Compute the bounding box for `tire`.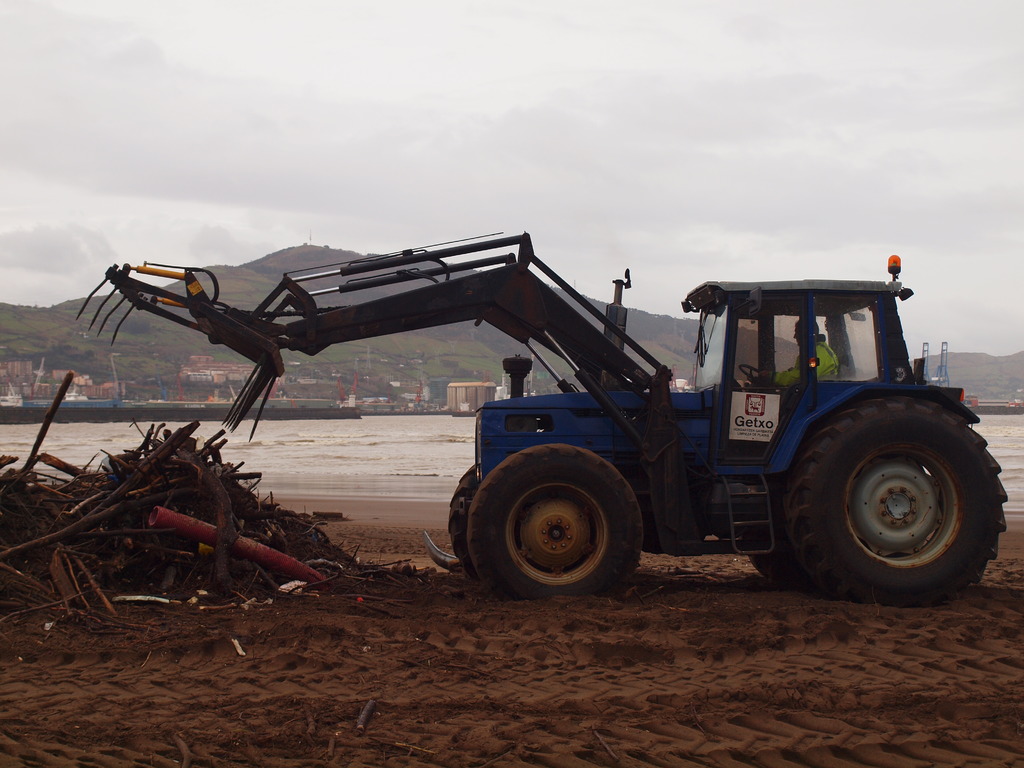
detection(790, 392, 1017, 596).
